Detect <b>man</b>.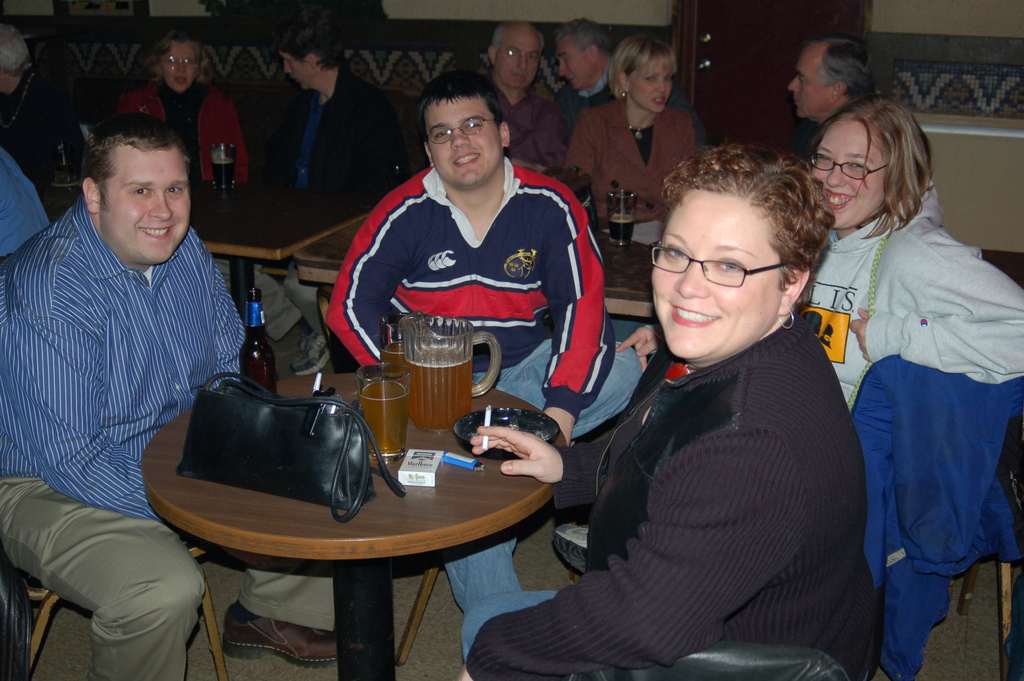
Detected at l=0, t=106, r=351, b=680.
